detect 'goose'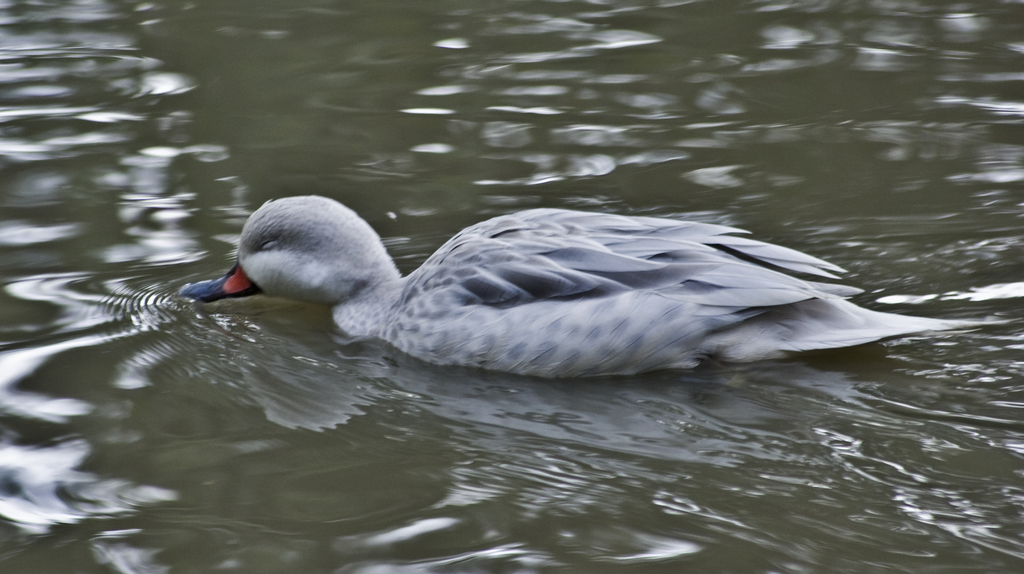
[x1=173, y1=195, x2=1005, y2=375]
